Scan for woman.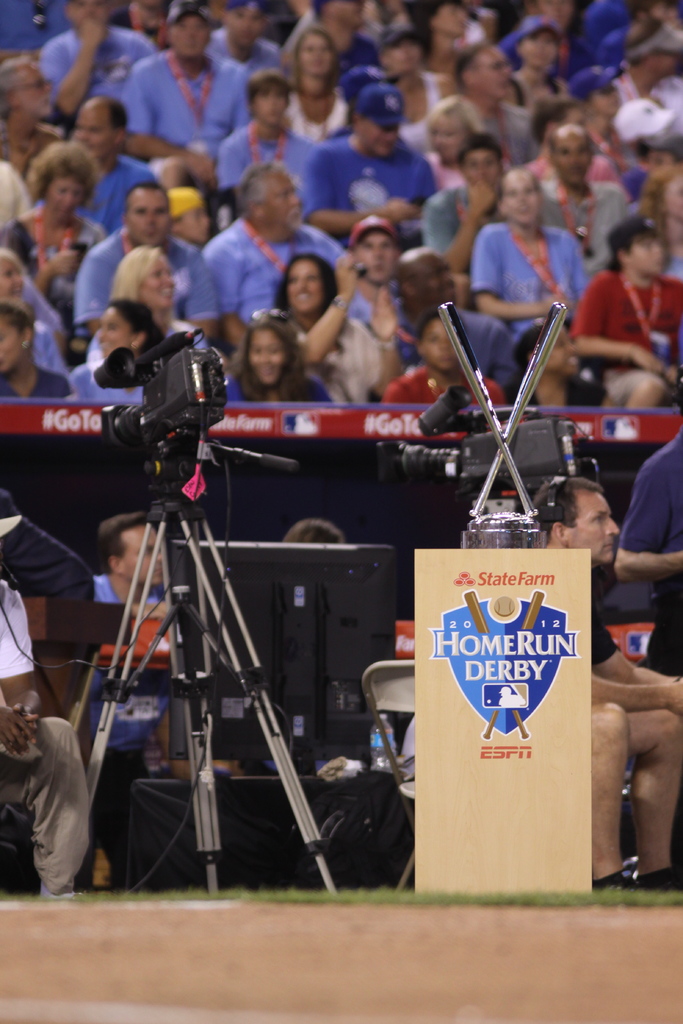
Scan result: x1=415 y1=94 x2=489 y2=186.
